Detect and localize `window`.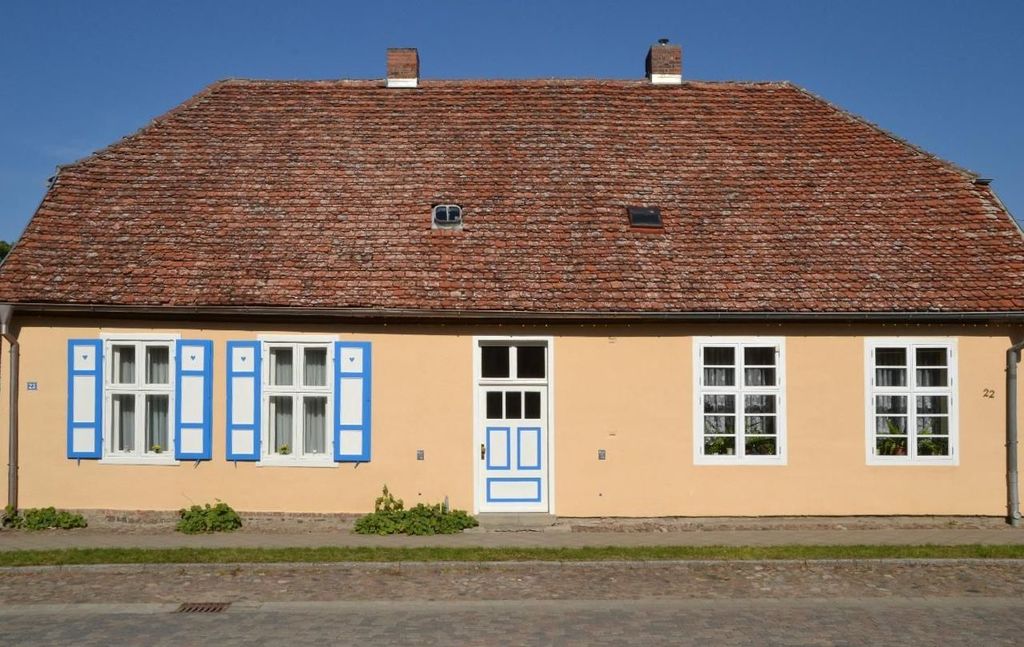
Localized at bbox=(698, 322, 803, 469).
